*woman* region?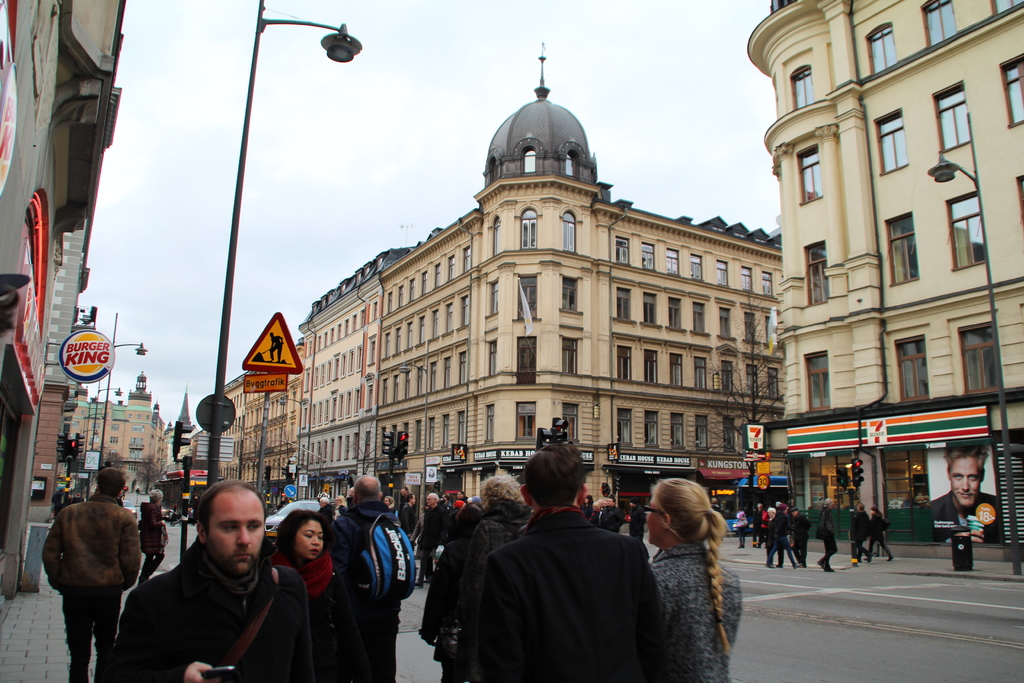
region(637, 475, 756, 674)
